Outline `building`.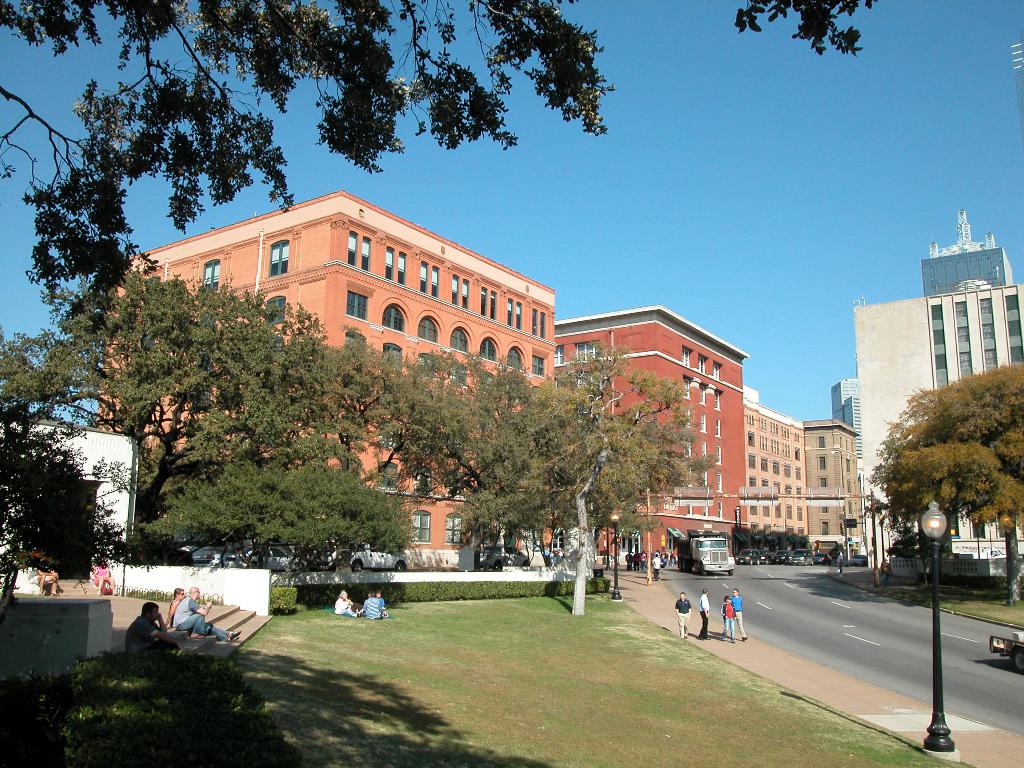
Outline: (x1=0, y1=415, x2=143, y2=590).
